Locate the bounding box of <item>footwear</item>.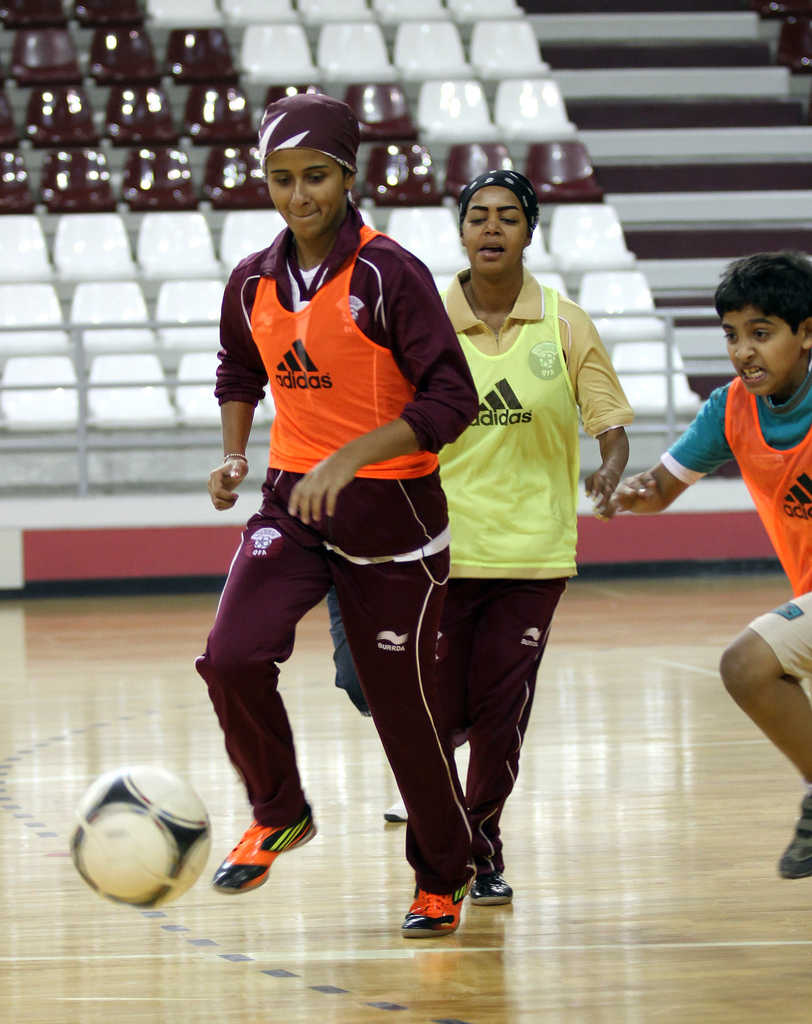
Bounding box: 400/867/475/938.
